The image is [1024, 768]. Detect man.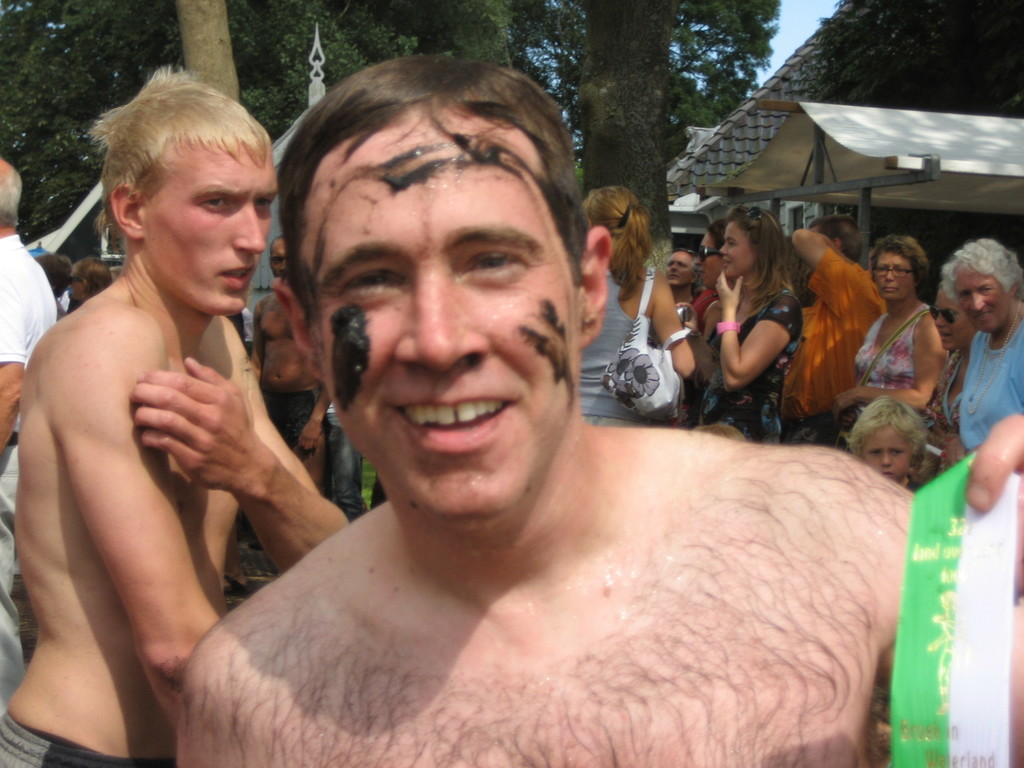
Detection: box(0, 158, 57, 715).
